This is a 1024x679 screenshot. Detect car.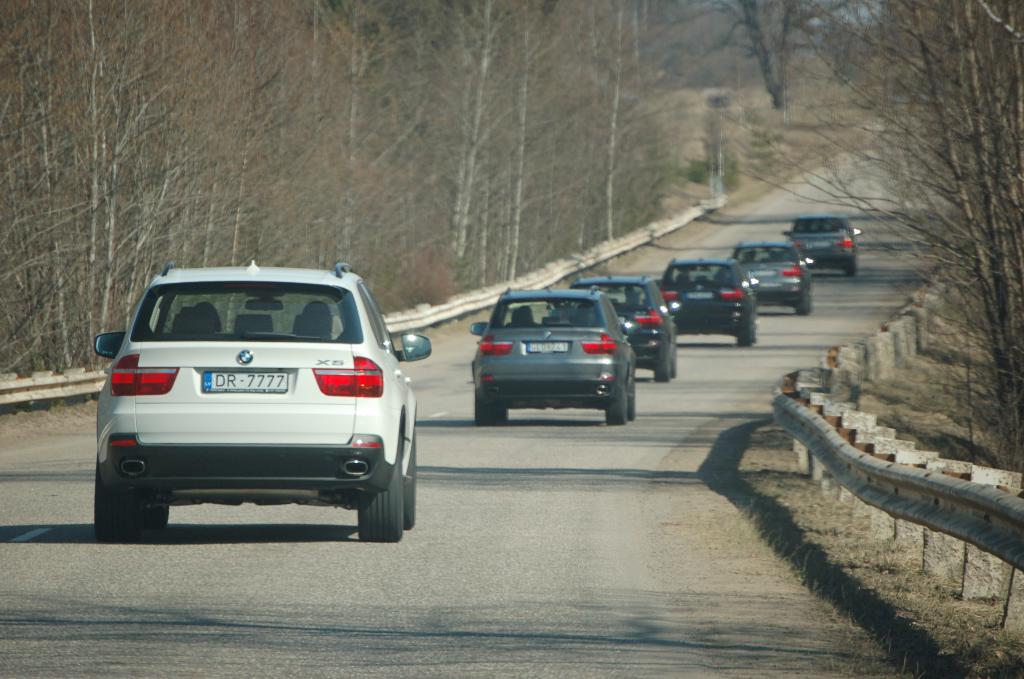
93 259 433 539.
